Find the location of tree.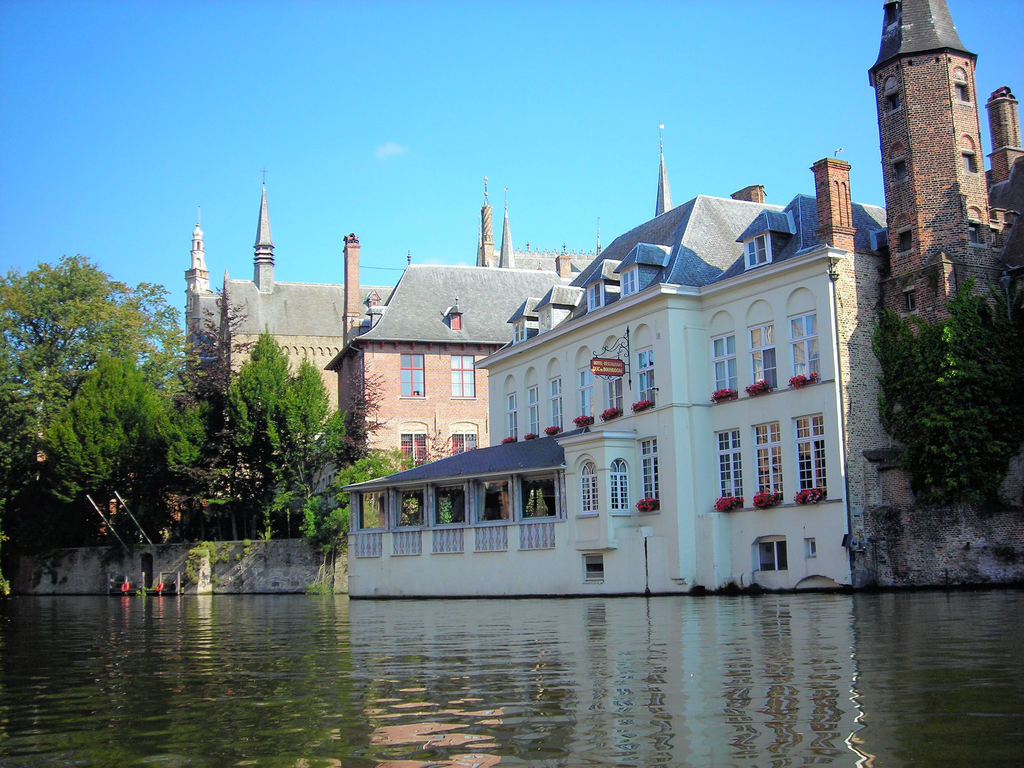
Location: 874, 257, 1023, 515.
